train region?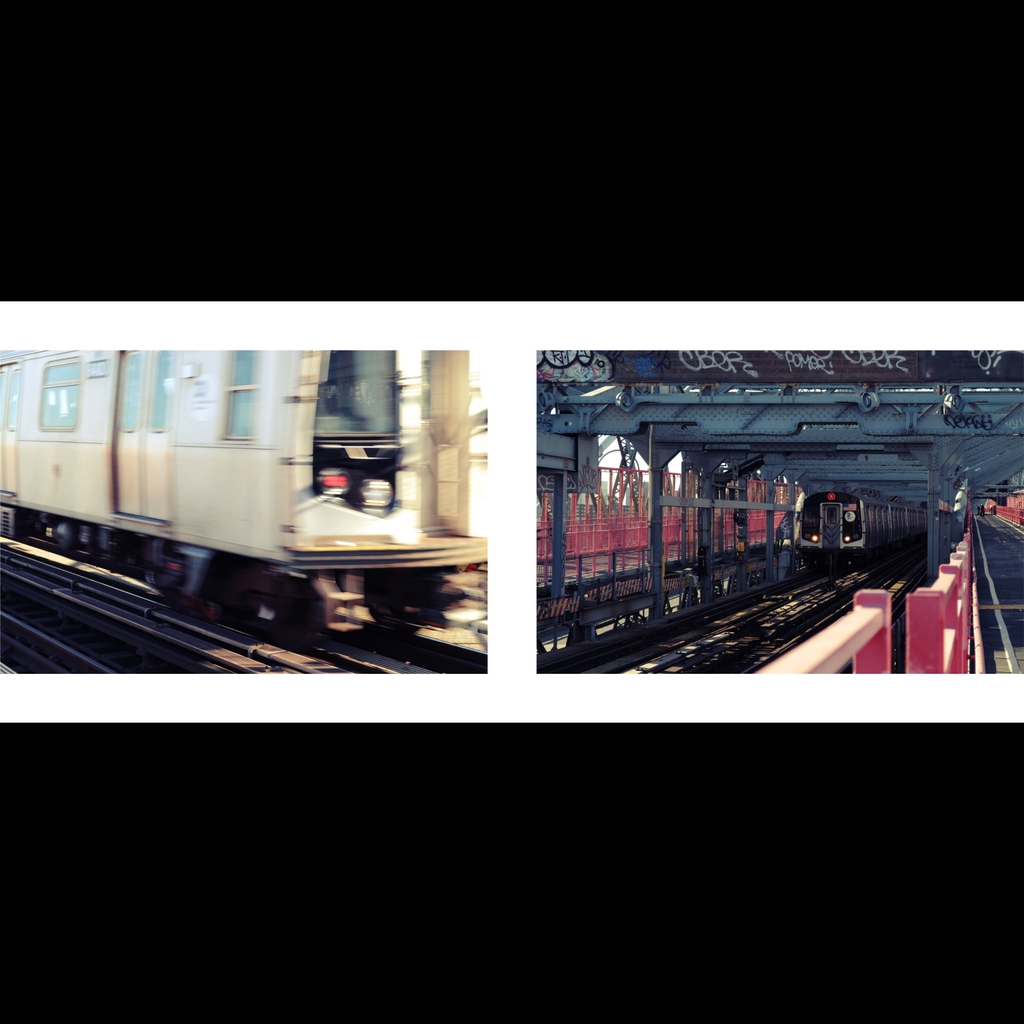
x1=0, y1=352, x2=488, y2=644
